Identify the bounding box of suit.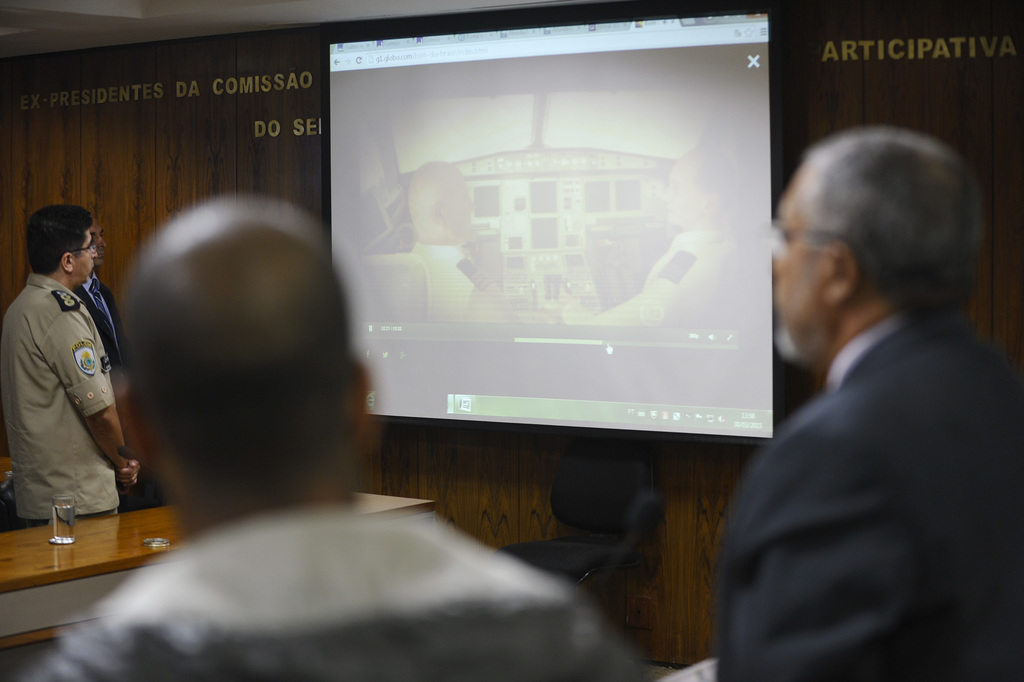
l=72, t=269, r=127, b=512.
